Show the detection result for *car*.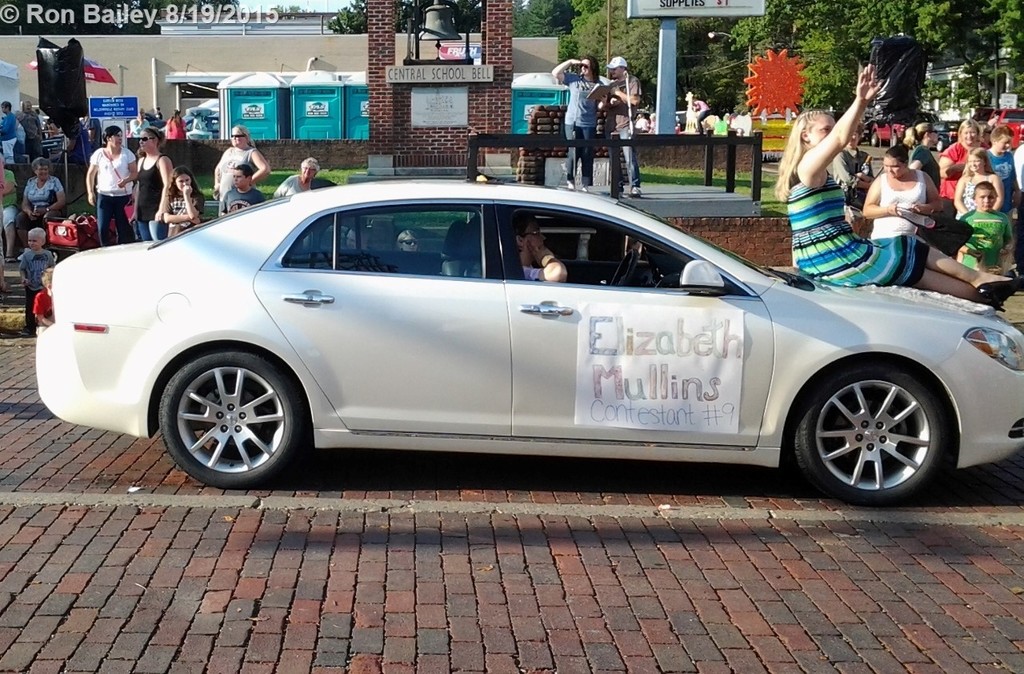
<box>926,120,966,150</box>.
